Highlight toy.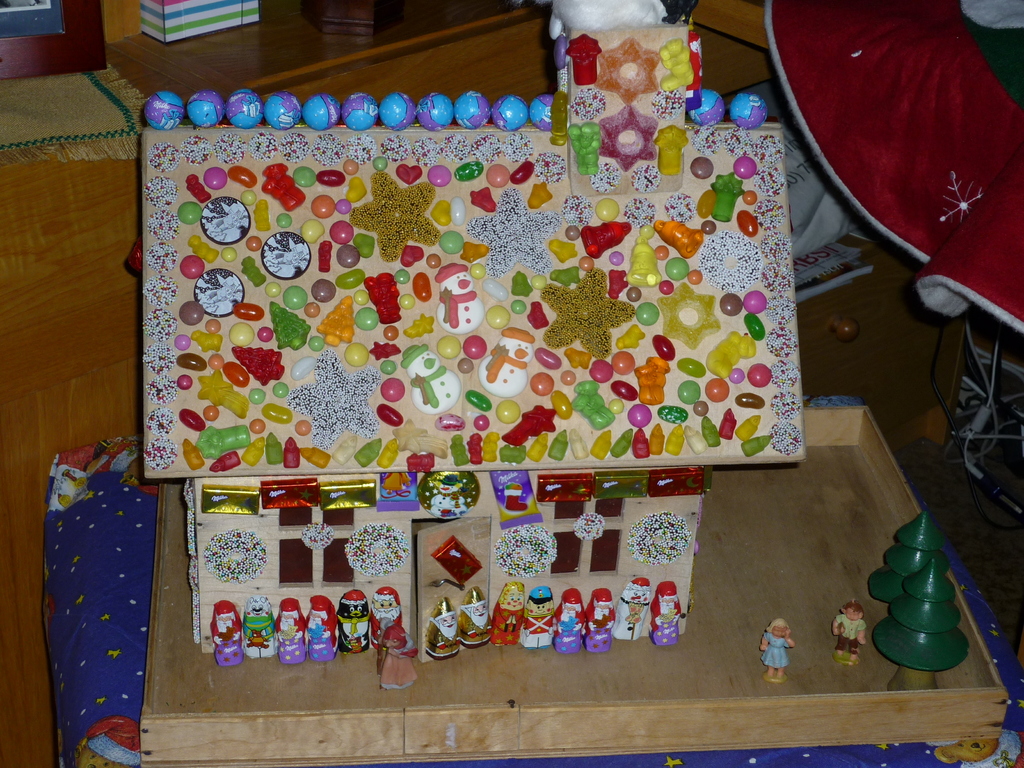
Highlighted region: rect(868, 512, 945, 602).
